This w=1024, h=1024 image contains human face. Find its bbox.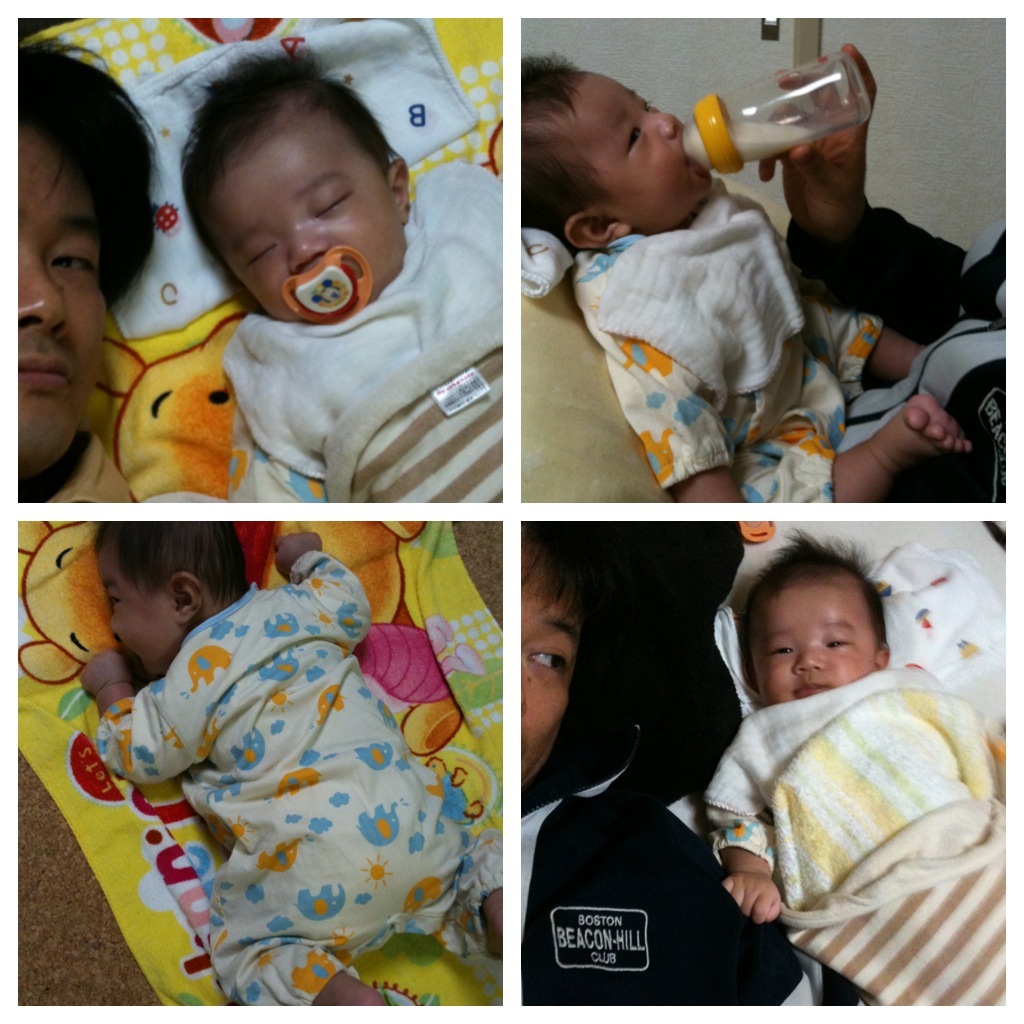
l=203, t=128, r=398, b=325.
